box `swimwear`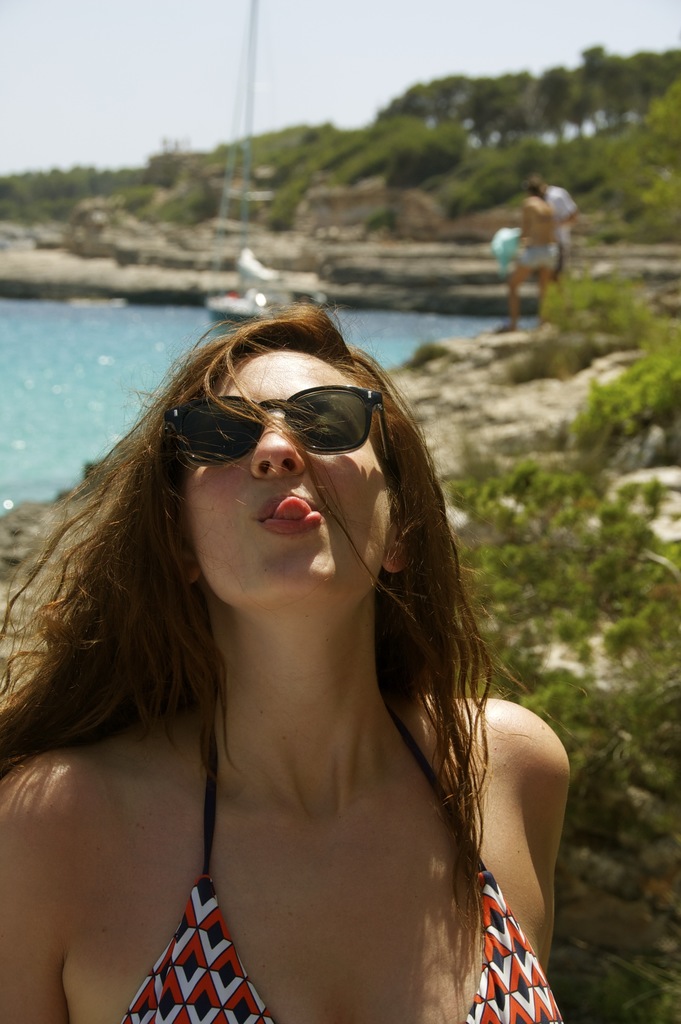
bbox=[108, 703, 582, 1023]
